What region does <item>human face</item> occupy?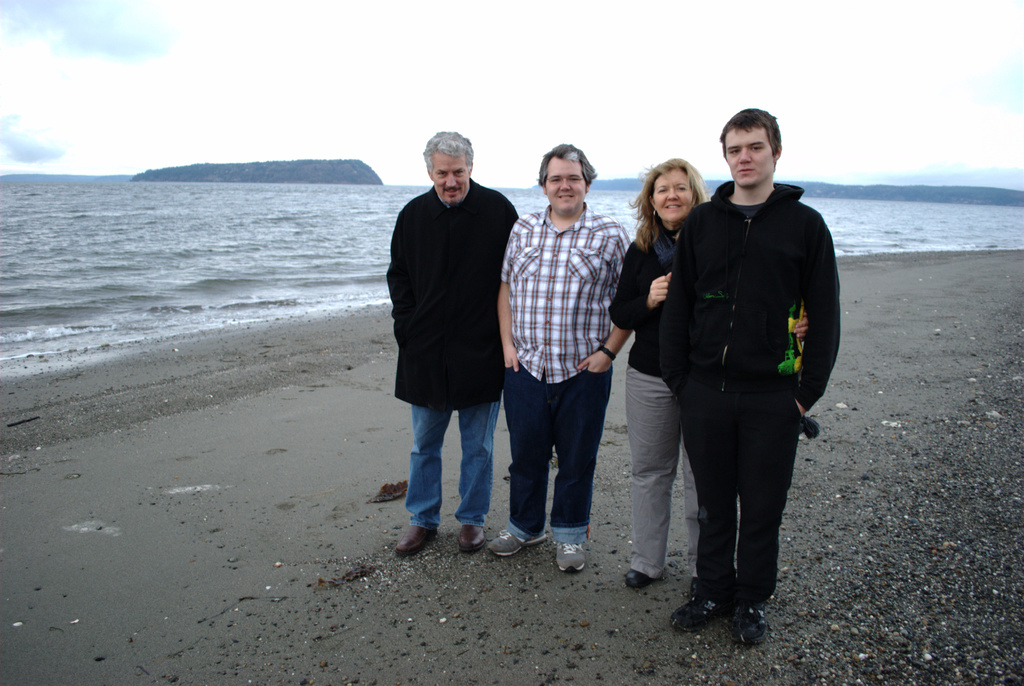
[653, 168, 697, 221].
